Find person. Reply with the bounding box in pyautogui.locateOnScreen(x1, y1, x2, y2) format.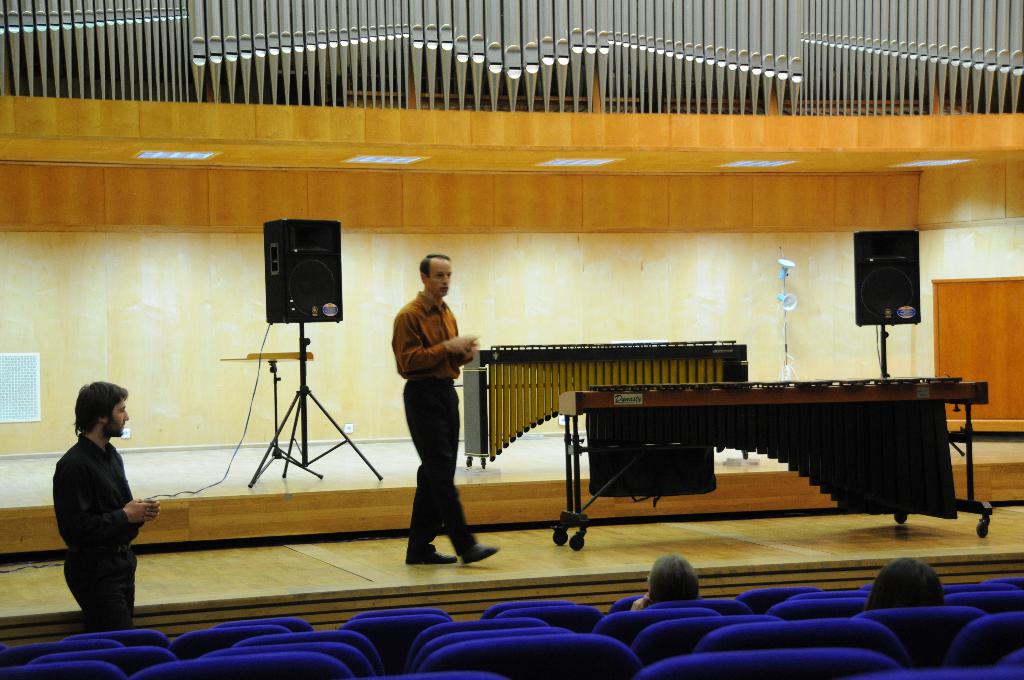
pyautogui.locateOnScreen(628, 563, 705, 613).
